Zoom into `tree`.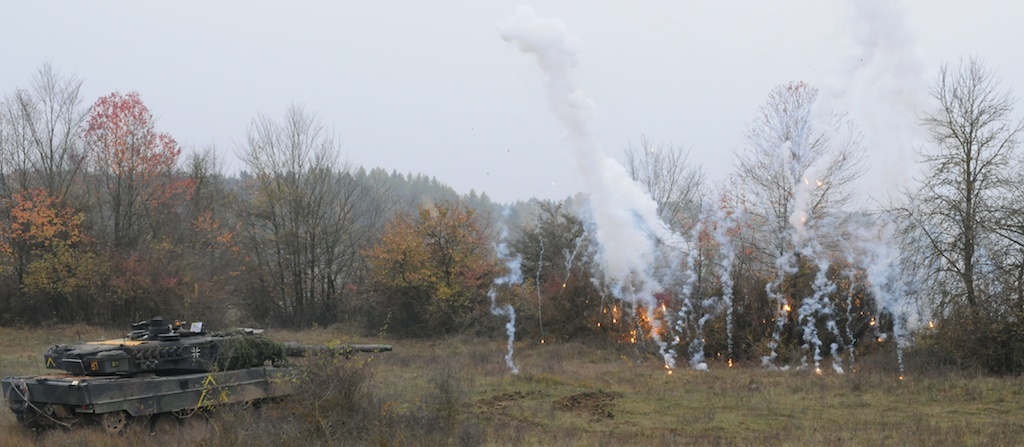
Zoom target: (0, 93, 43, 285).
